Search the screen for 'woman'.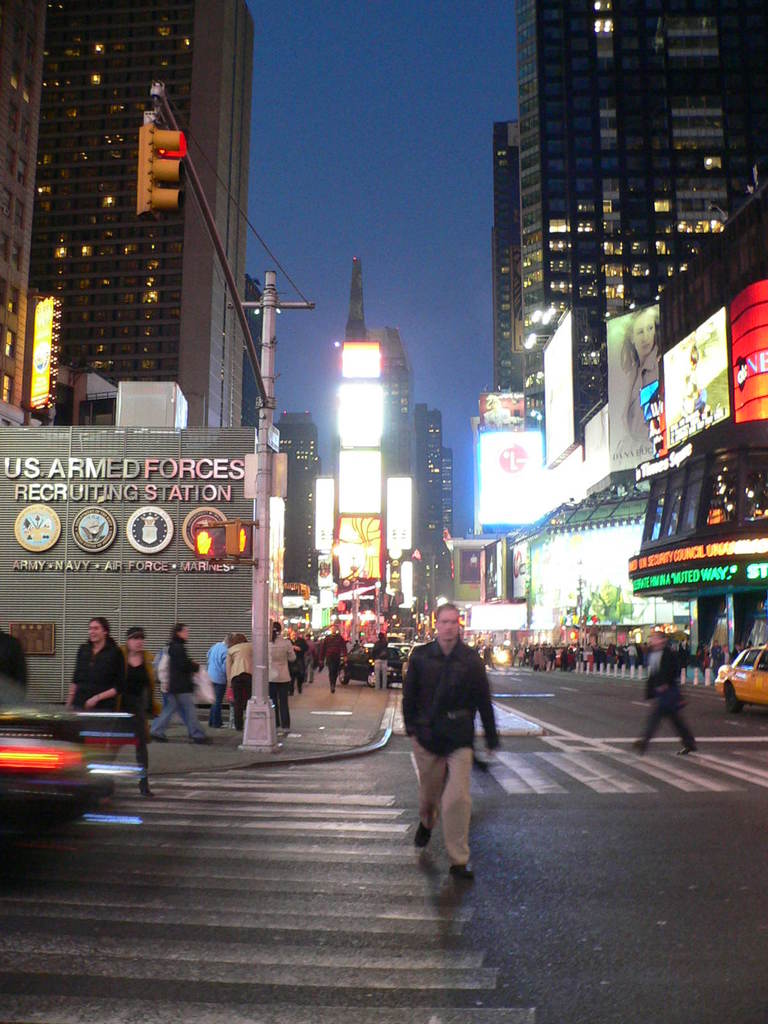
Found at (left=628, top=627, right=700, bottom=757).
